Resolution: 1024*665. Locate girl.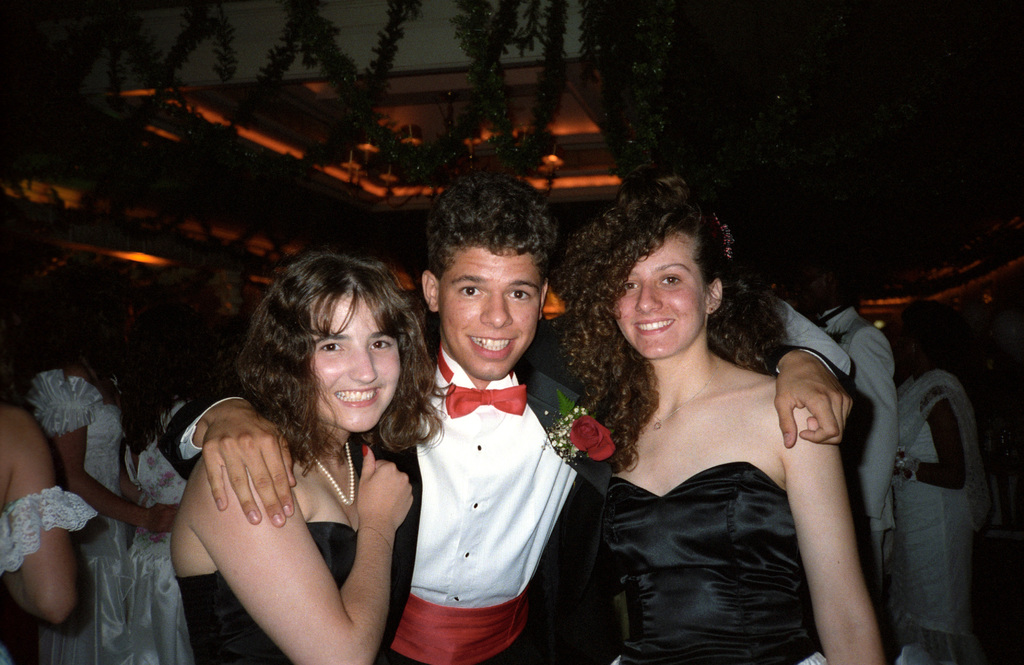
pyautogui.locateOnScreen(28, 280, 177, 664).
